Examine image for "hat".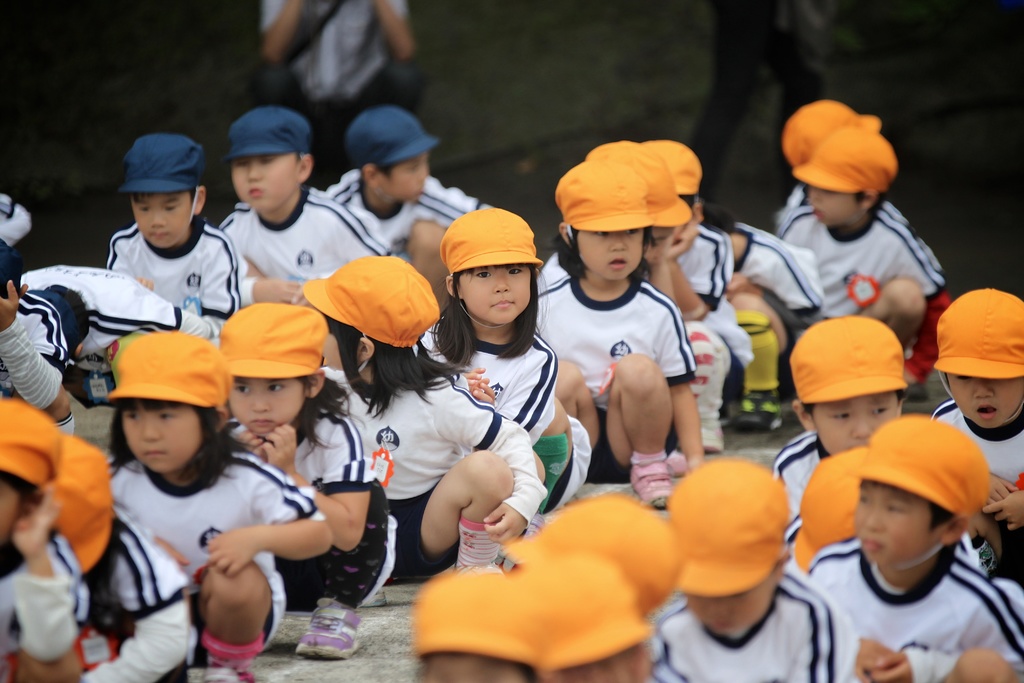
Examination result: x1=934 y1=288 x2=1023 y2=423.
